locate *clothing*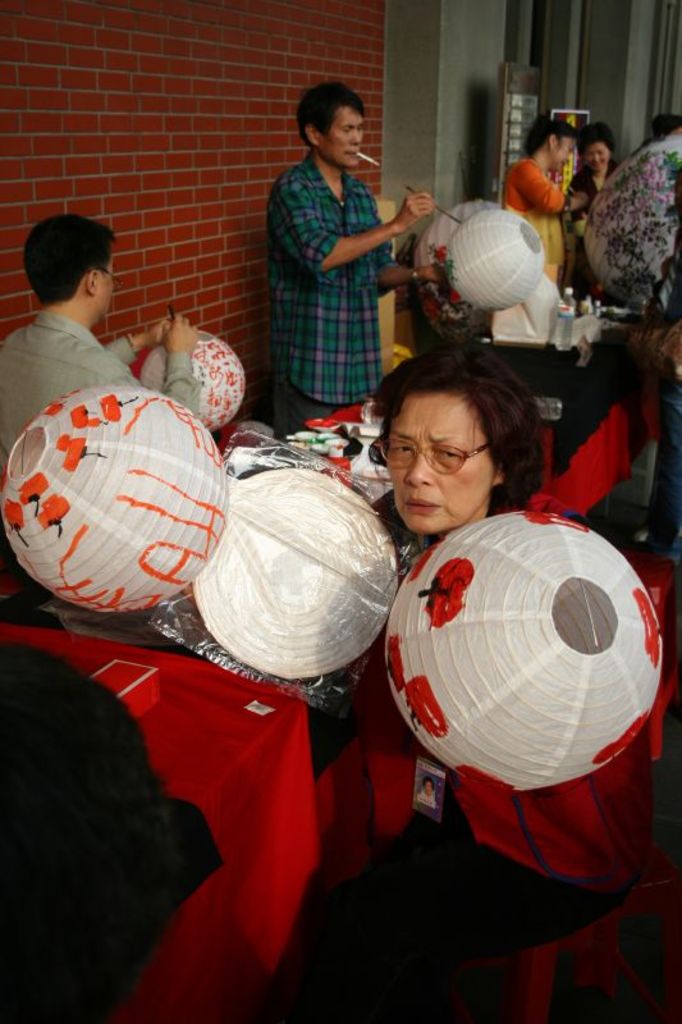
0:311:189:428
